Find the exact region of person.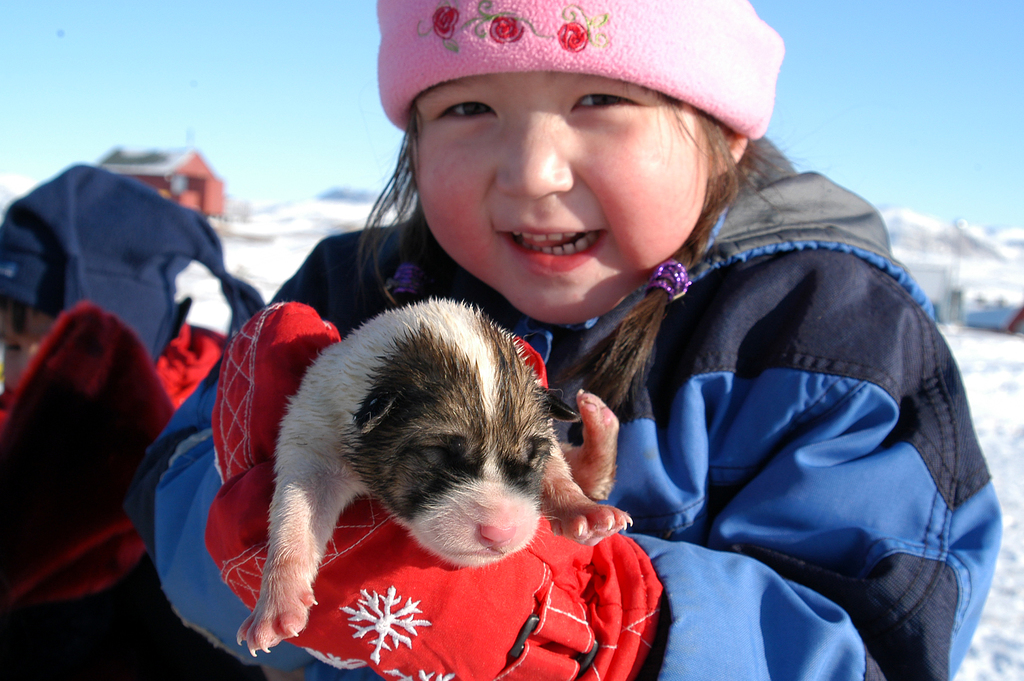
Exact region: <box>116,0,1005,675</box>.
